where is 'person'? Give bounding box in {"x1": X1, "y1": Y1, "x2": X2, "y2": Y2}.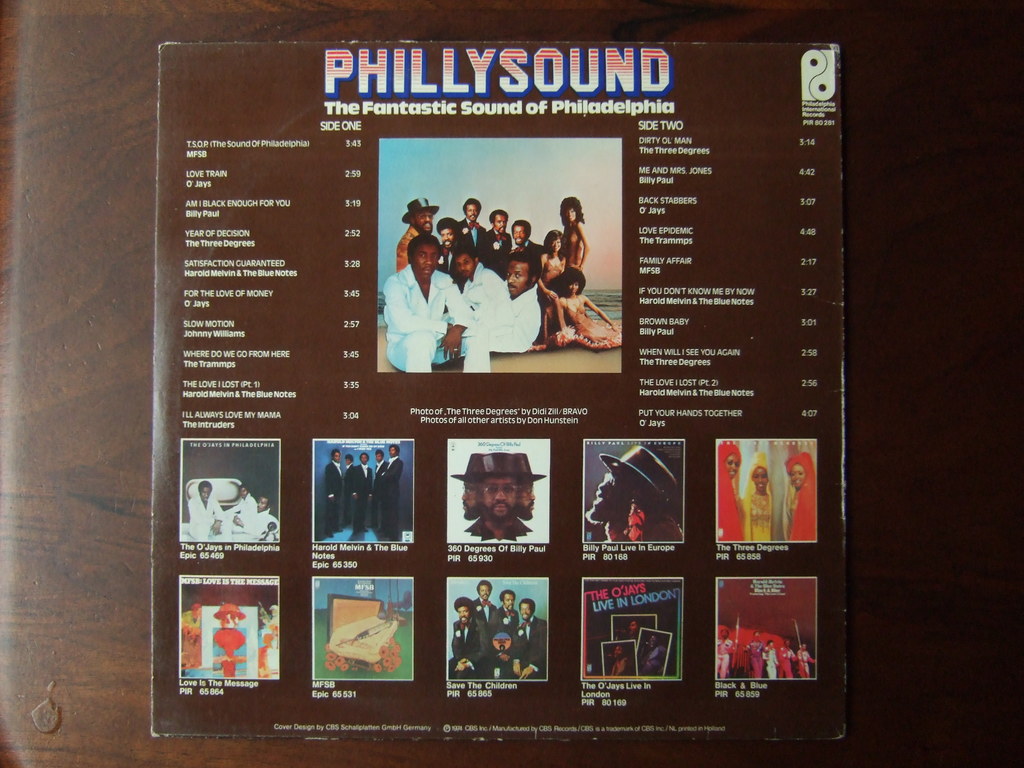
{"x1": 231, "y1": 495, "x2": 280, "y2": 541}.
